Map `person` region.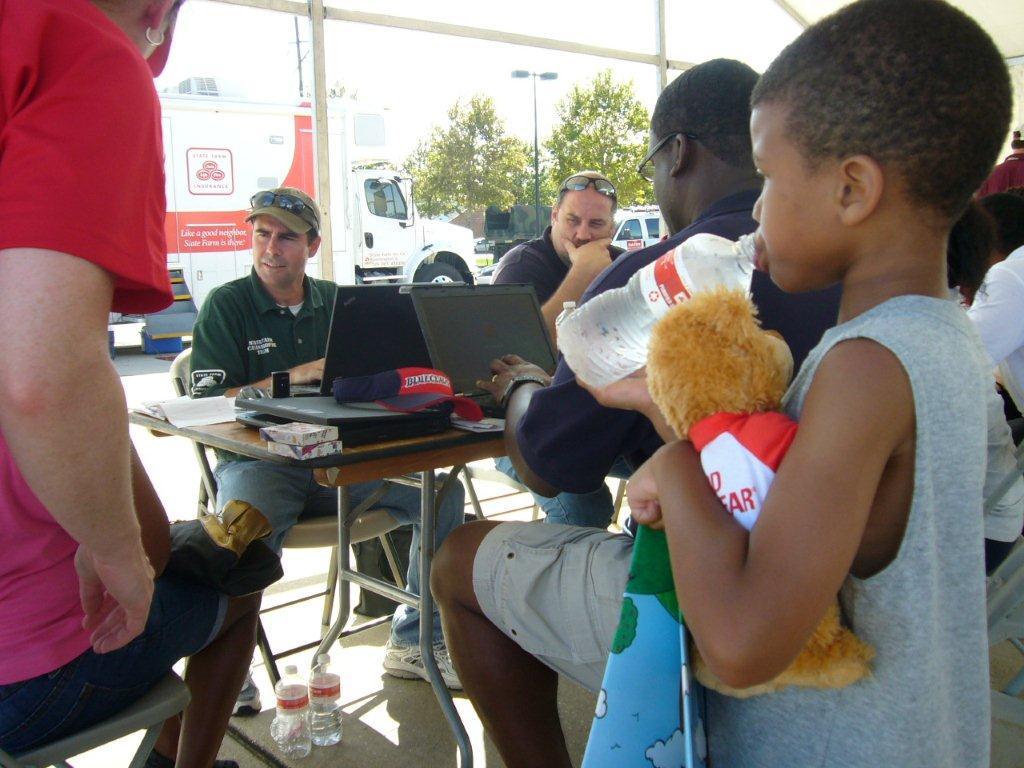
Mapped to [180,182,473,767].
